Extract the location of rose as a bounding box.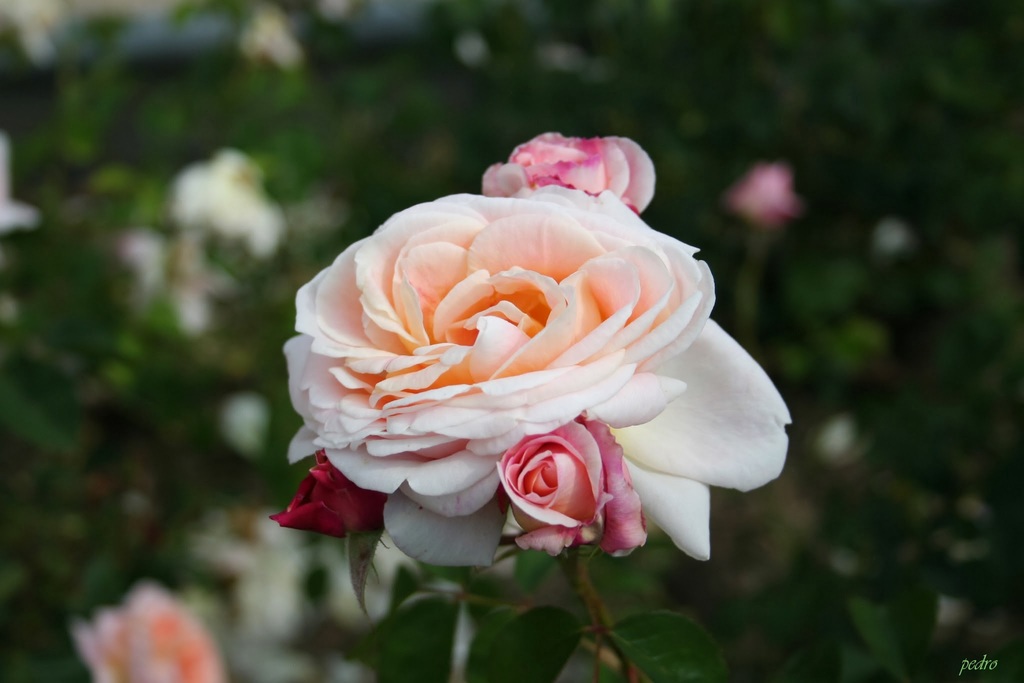
[x1=264, y1=446, x2=387, y2=538].
